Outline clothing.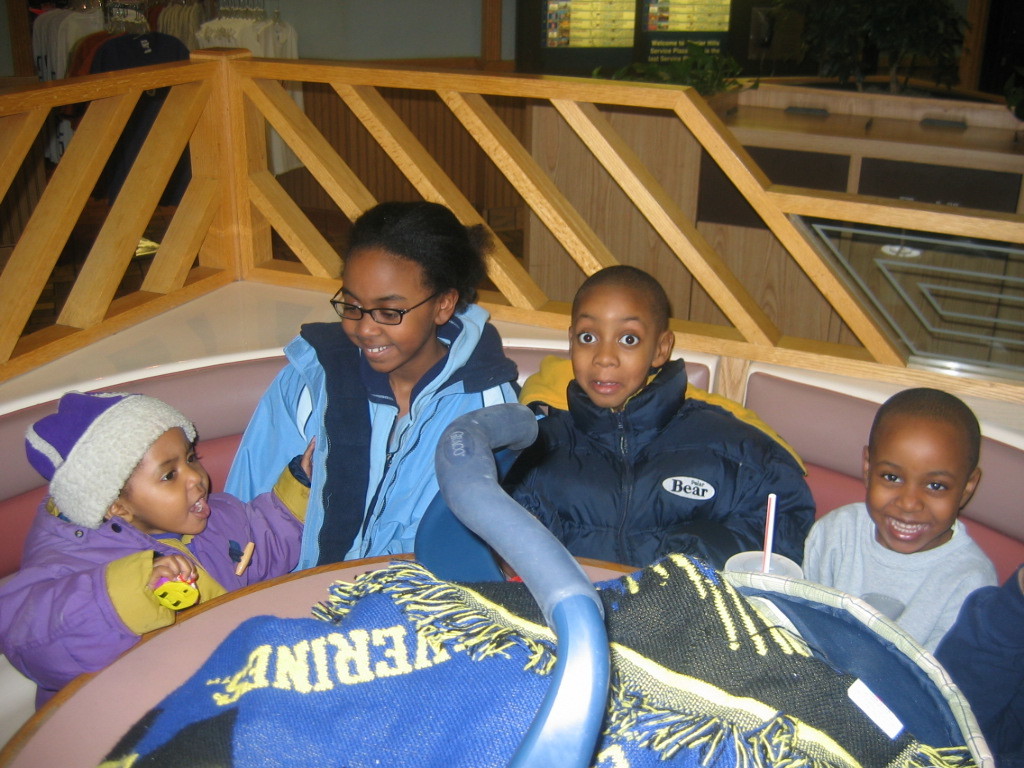
Outline: Rect(798, 465, 1013, 681).
